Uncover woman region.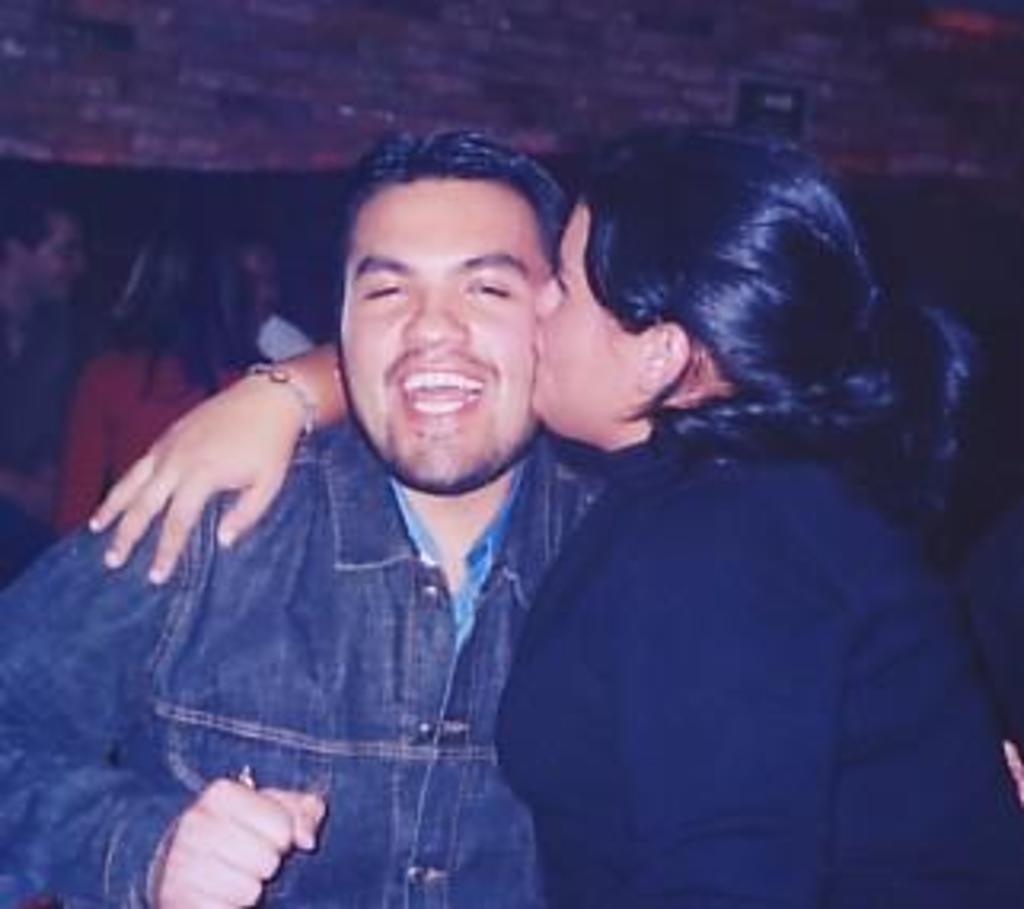
Uncovered: 48,220,287,526.
